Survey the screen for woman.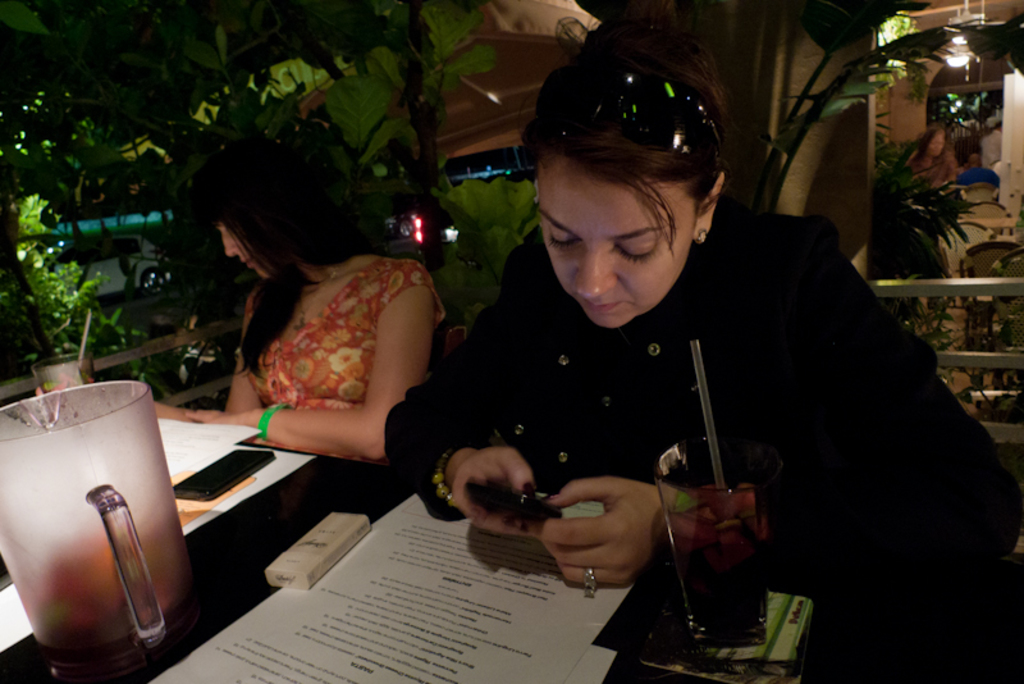
Survey found: 186/161/471/521.
